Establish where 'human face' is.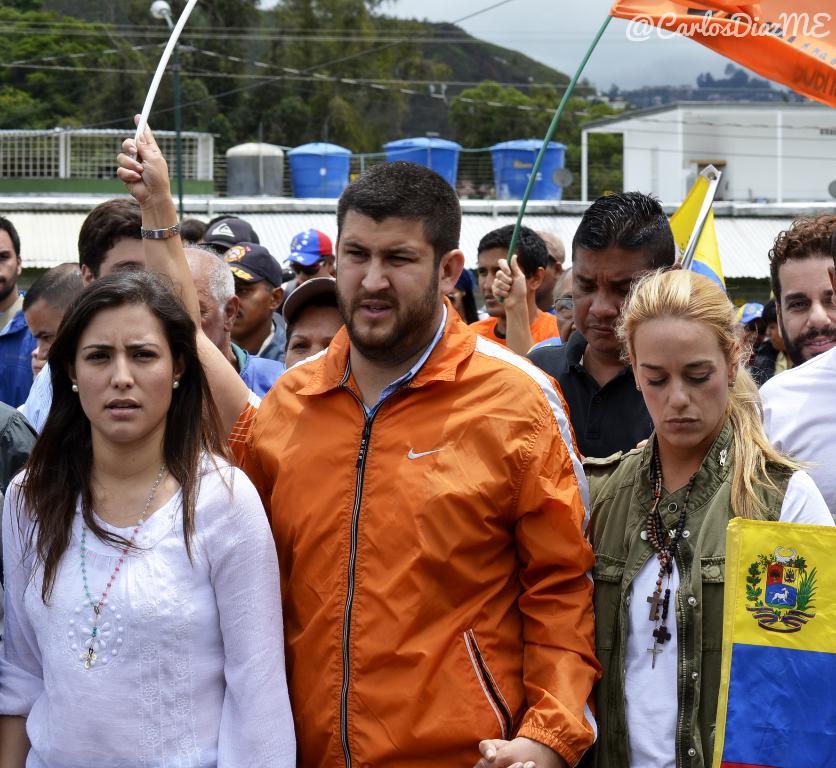
Established at pyautogui.locateOnScreen(741, 320, 759, 348).
